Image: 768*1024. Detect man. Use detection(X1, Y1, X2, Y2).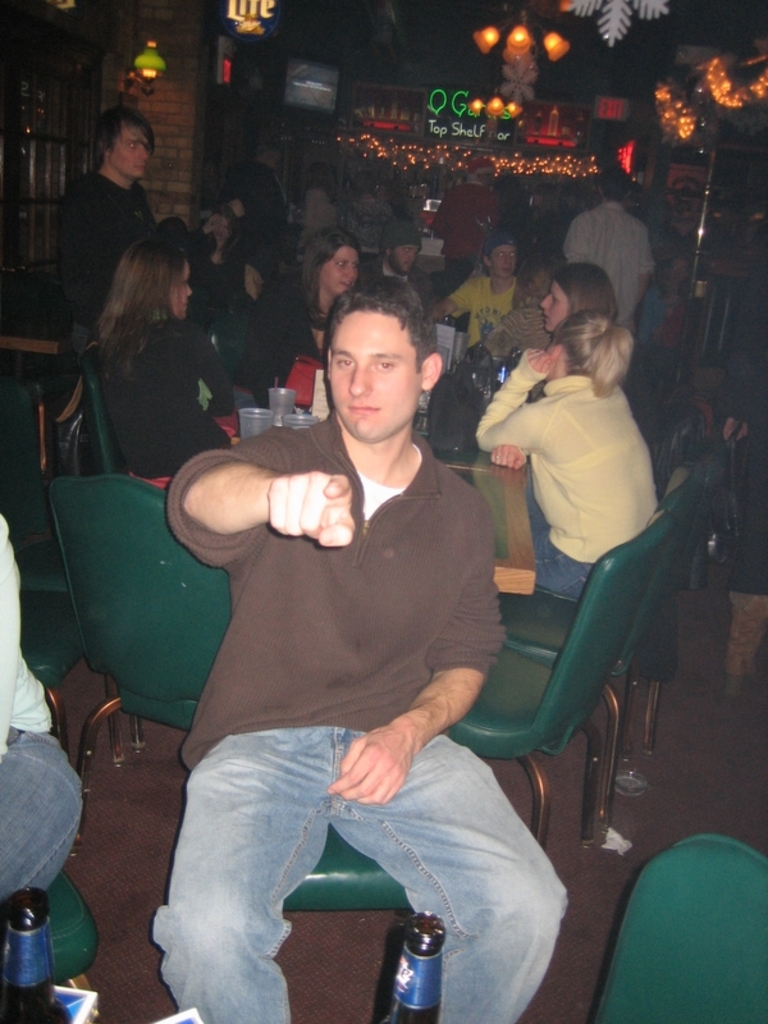
detection(55, 97, 156, 370).
